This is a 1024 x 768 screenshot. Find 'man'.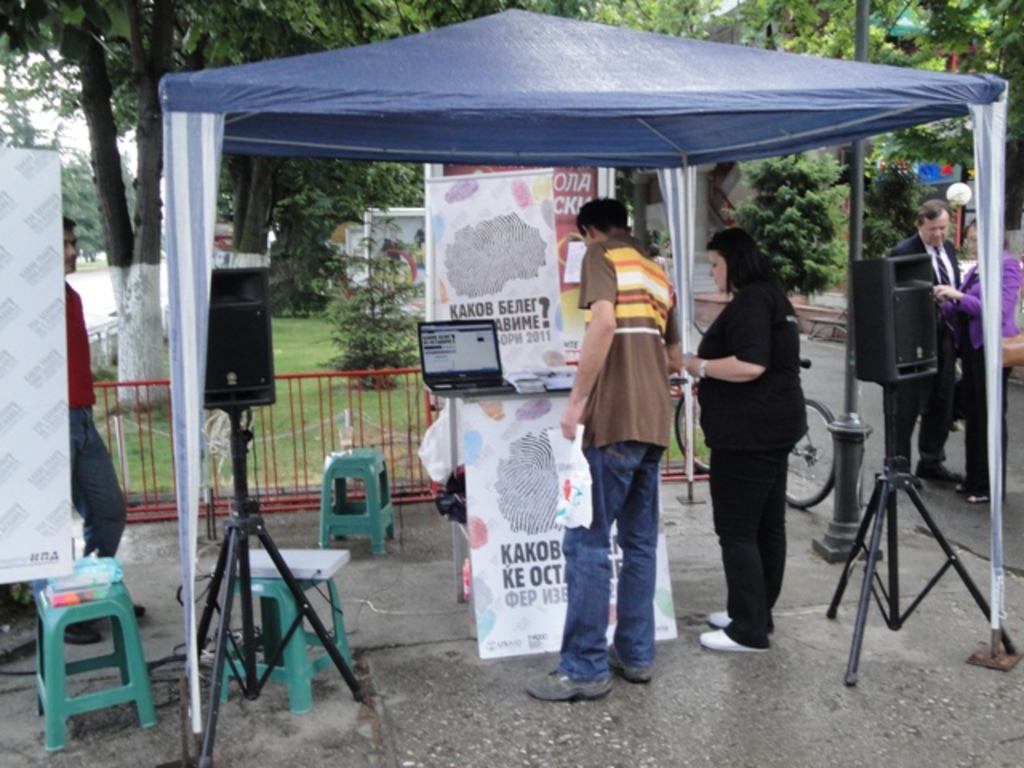
Bounding box: [left=886, top=197, right=965, bottom=485].
